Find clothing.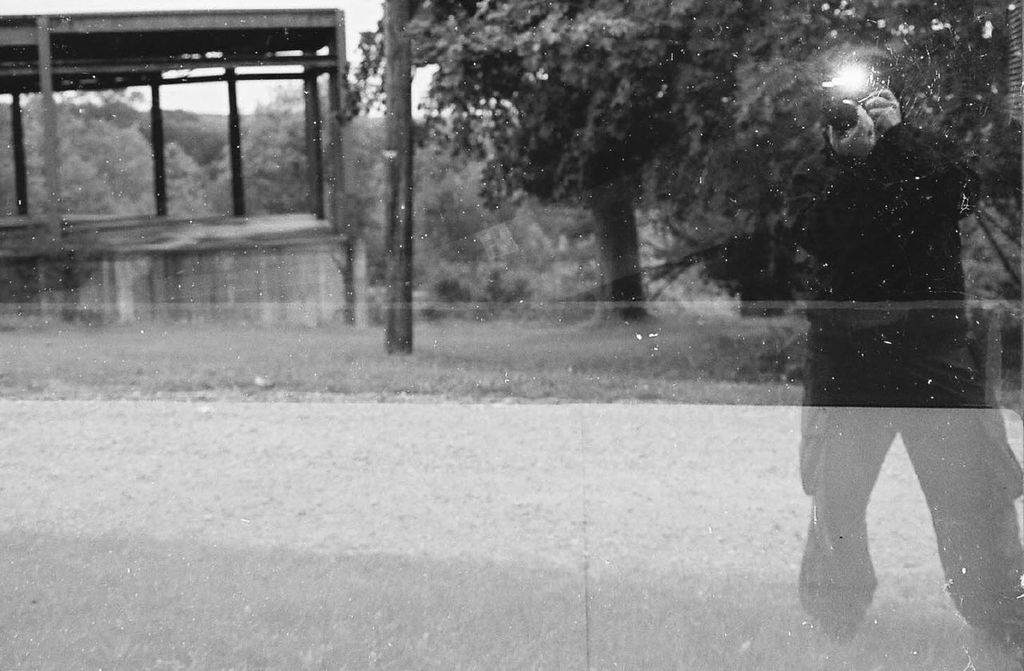
pyautogui.locateOnScreen(778, 123, 1023, 639).
